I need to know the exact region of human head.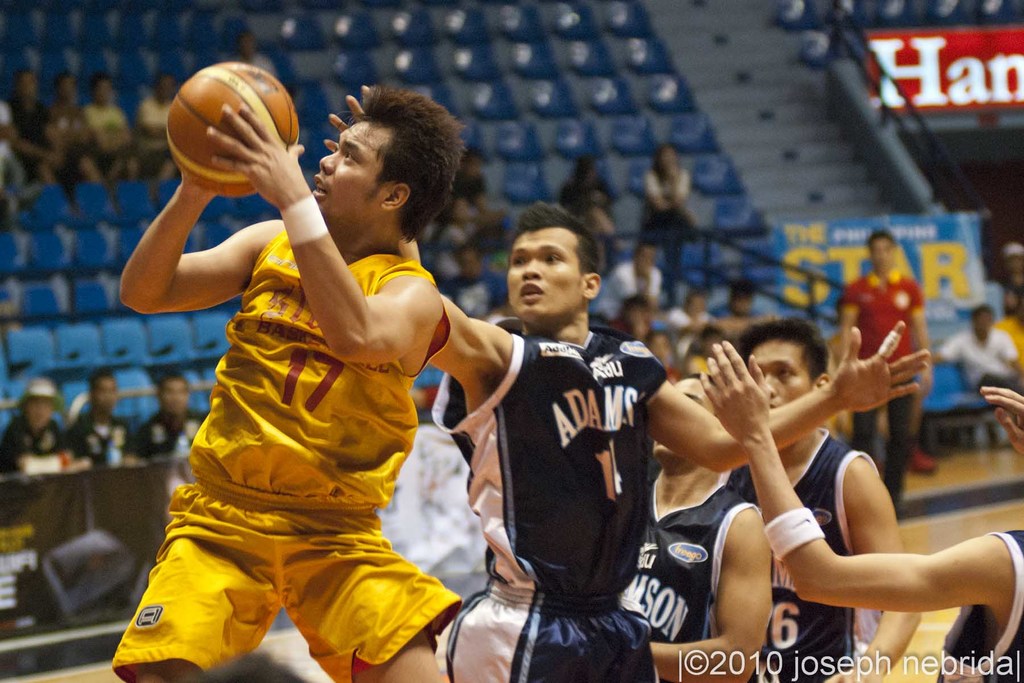
Region: l=746, t=318, r=836, b=411.
